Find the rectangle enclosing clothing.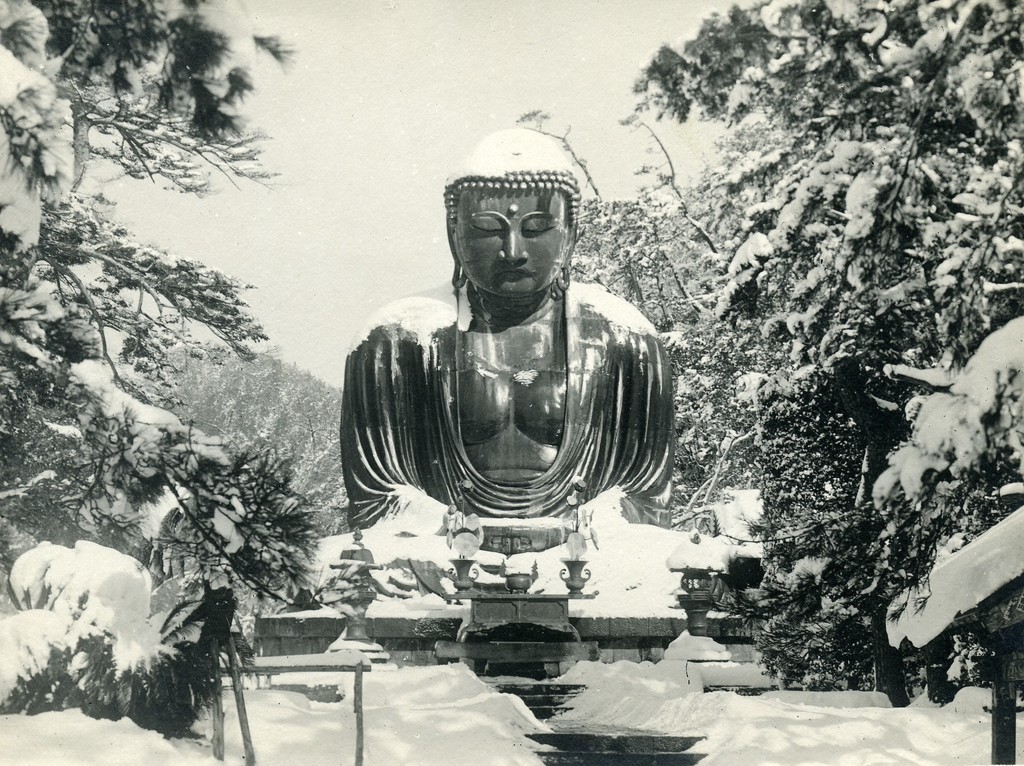
<region>345, 281, 679, 532</region>.
